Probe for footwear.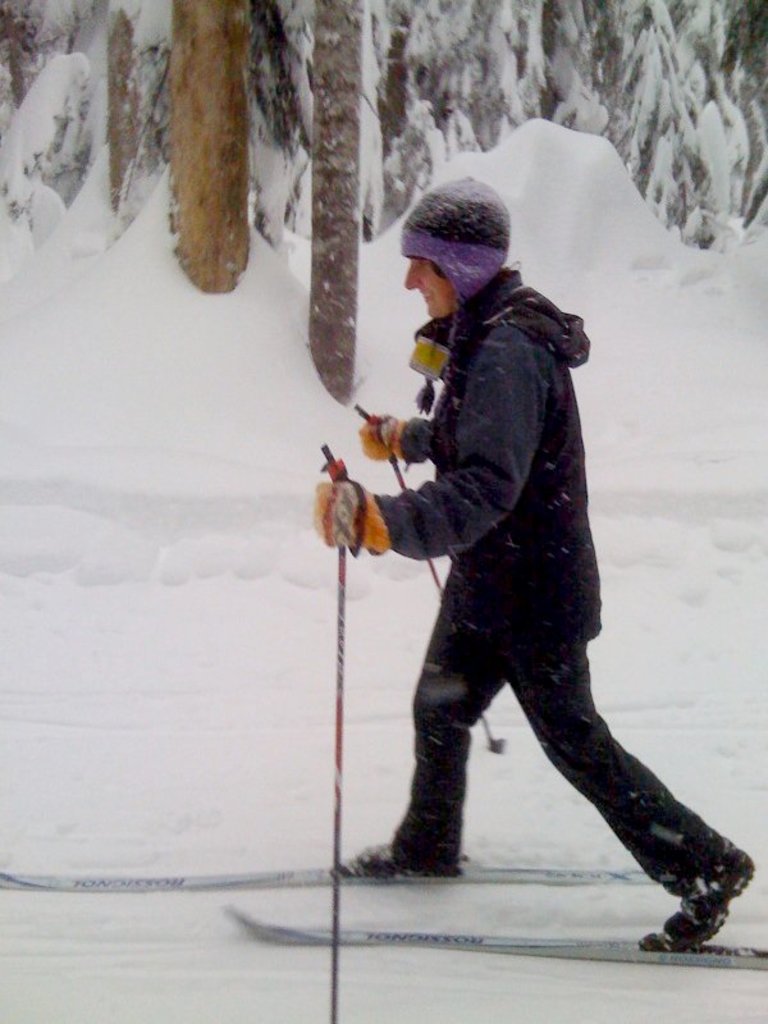
Probe result: bbox=(639, 840, 764, 952).
